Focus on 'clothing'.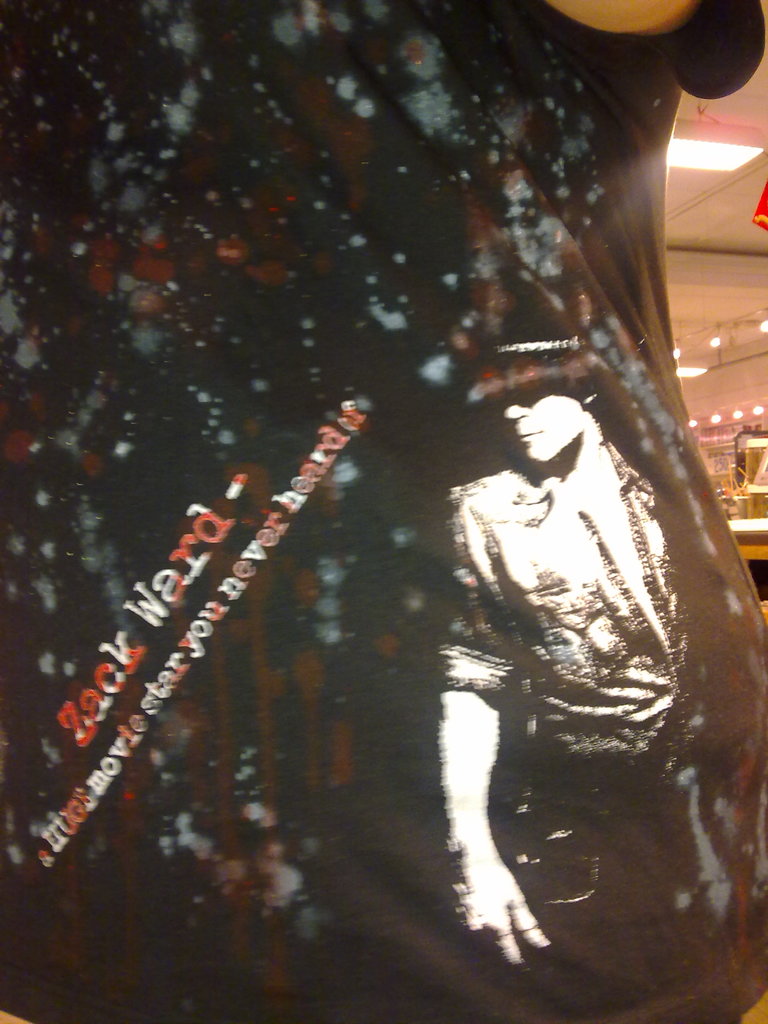
Focused at 65/0/726/979.
